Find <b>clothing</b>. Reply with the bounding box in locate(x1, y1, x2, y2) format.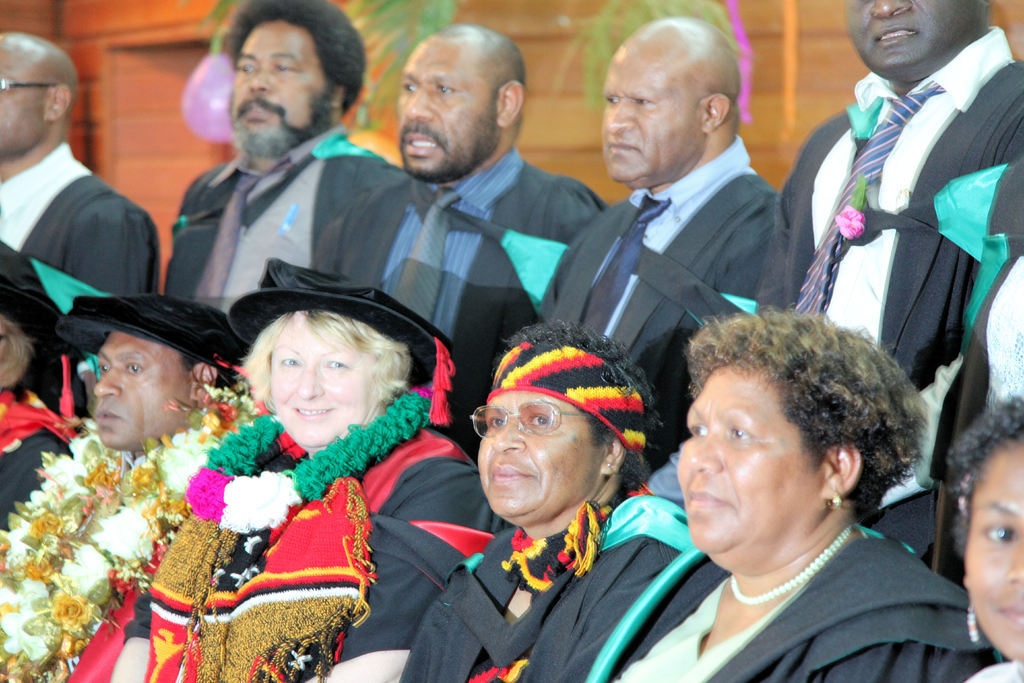
locate(535, 129, 776, 465).
